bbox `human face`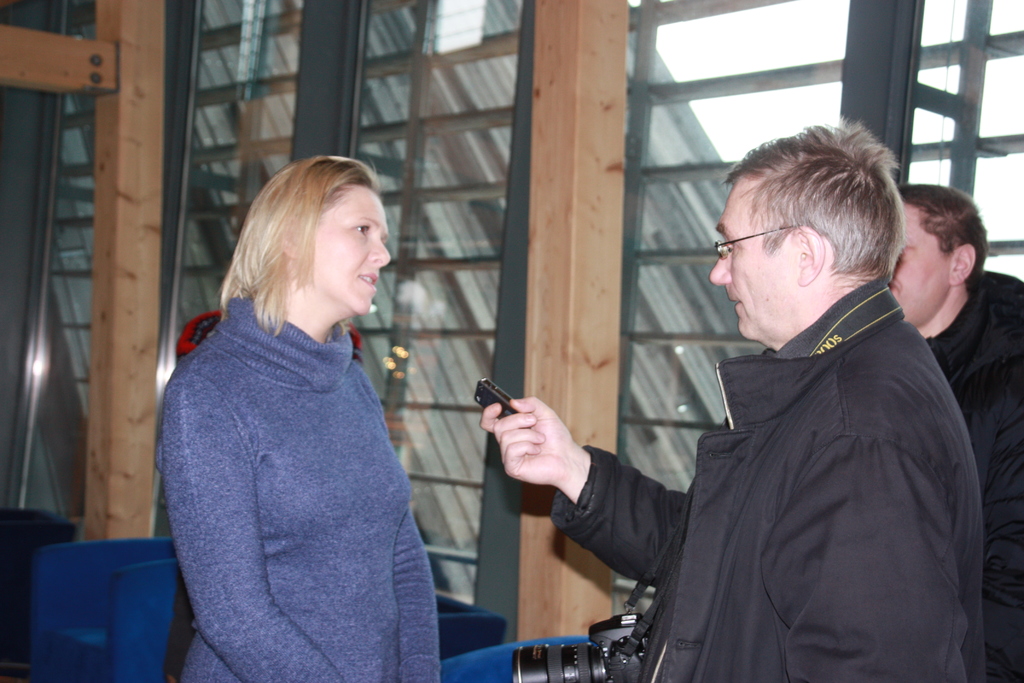
box=[710, 182, 783, 340]
